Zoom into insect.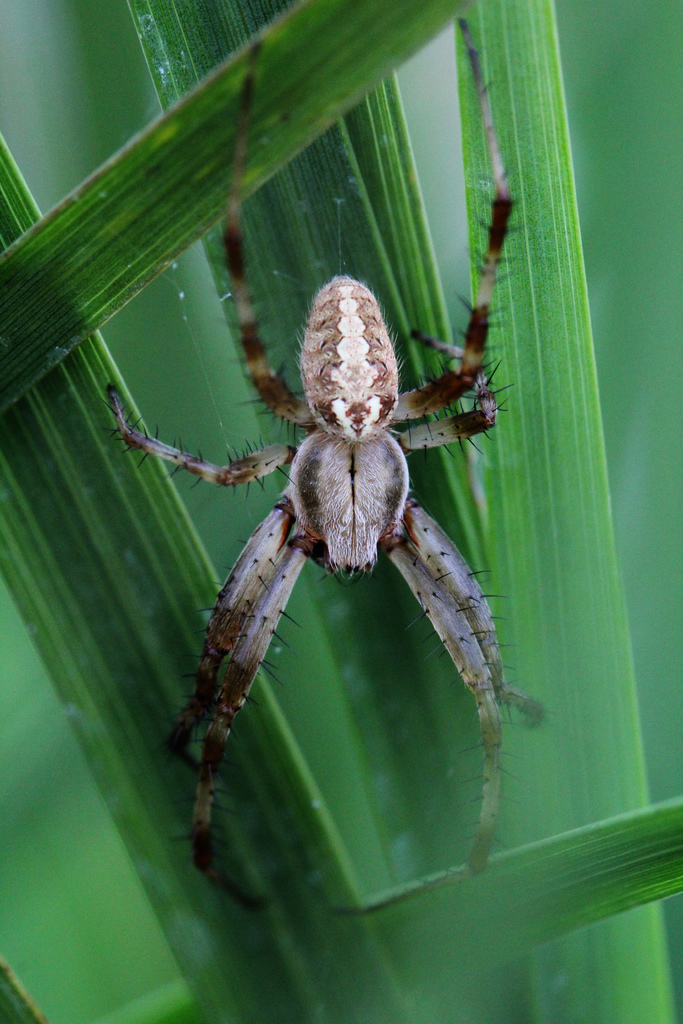
Zoom target: crop(95, 28, 547, 913).
